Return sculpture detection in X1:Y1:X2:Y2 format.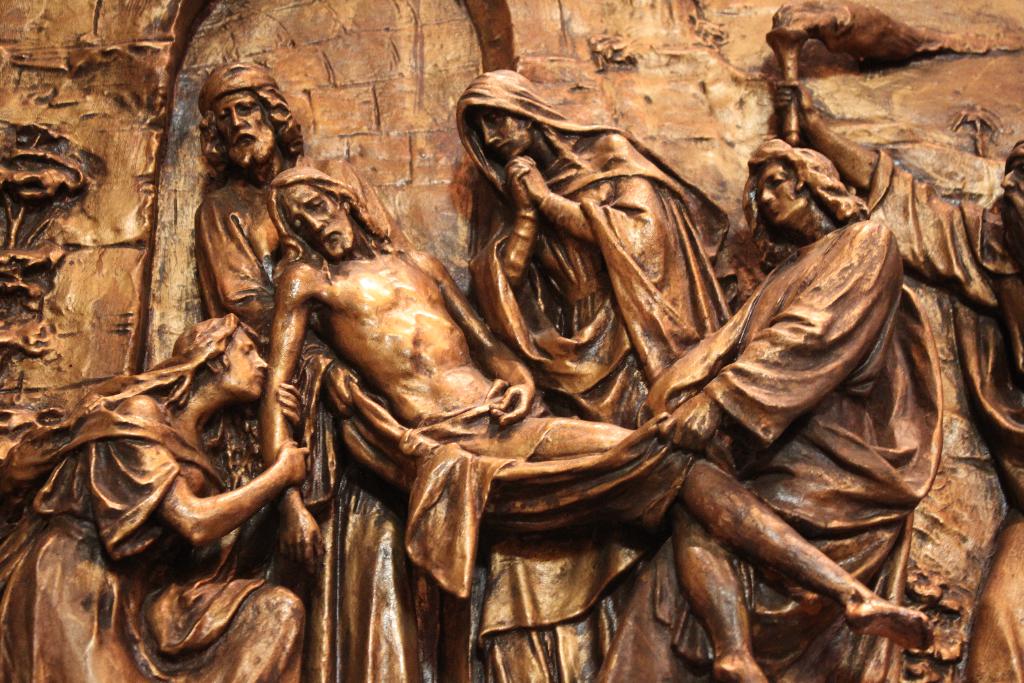
197:74:389:527.
